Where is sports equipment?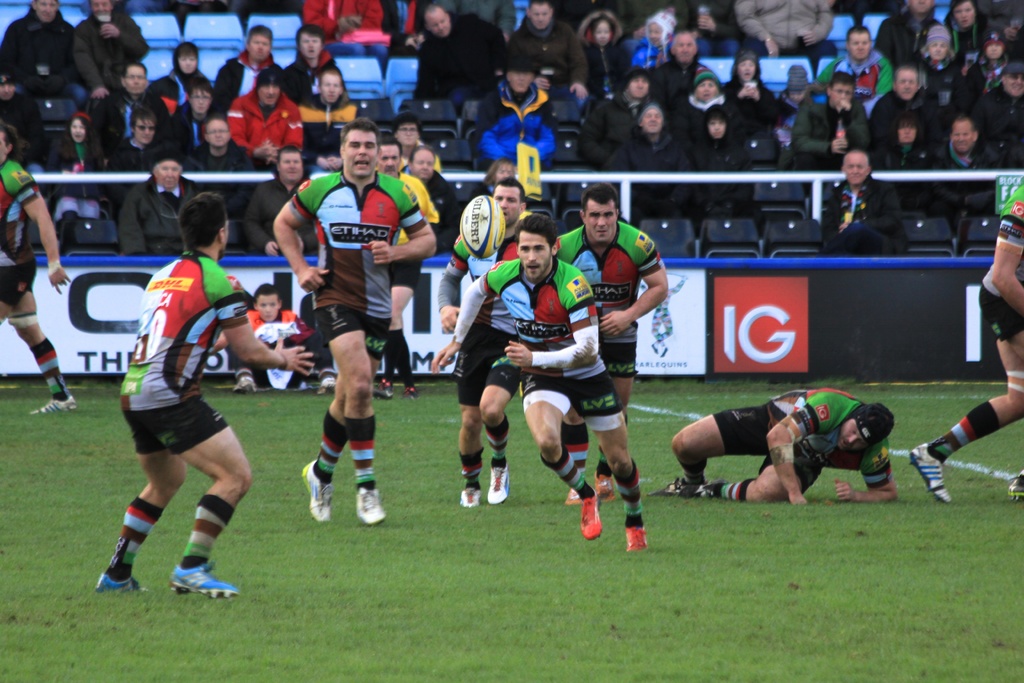
{"left": 625, "top": 525, "right": 647, "bottom": 554}.
